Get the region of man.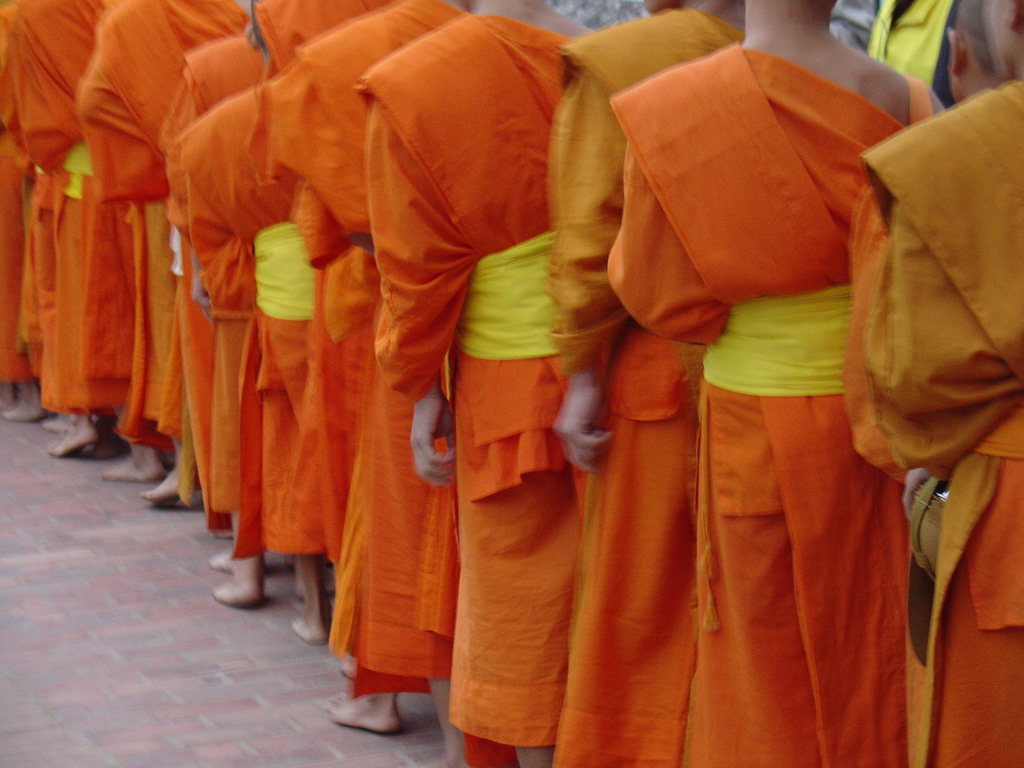
852 0 1009 767.
